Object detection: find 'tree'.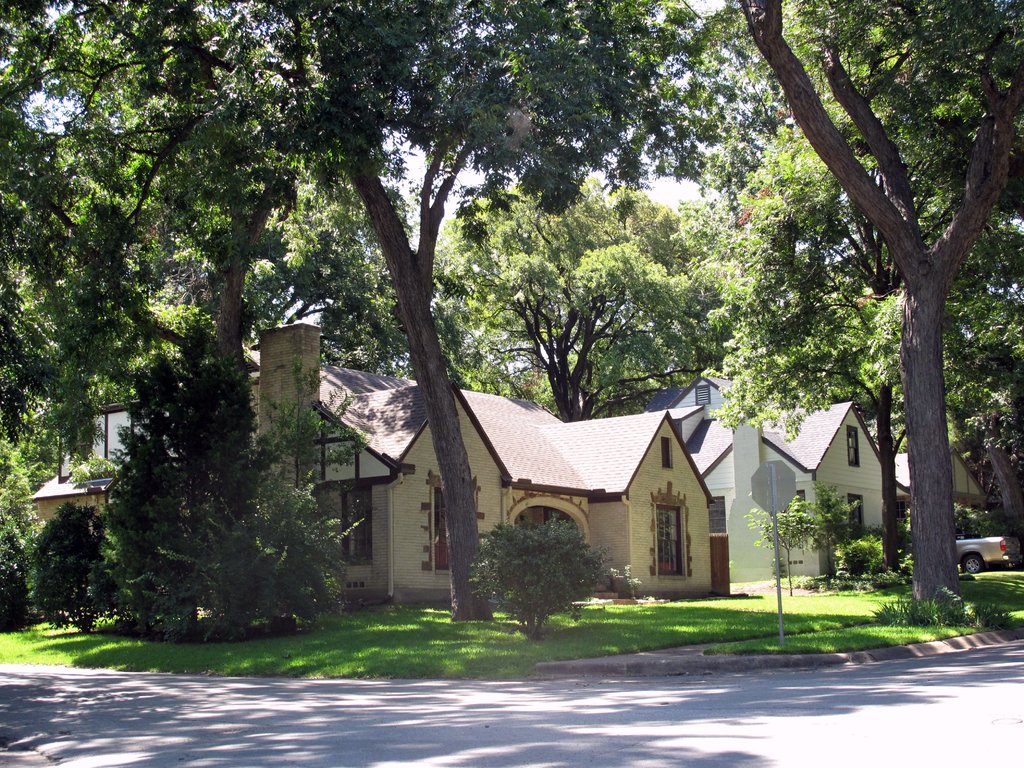
l=232, t=167, r=470, b=375.
